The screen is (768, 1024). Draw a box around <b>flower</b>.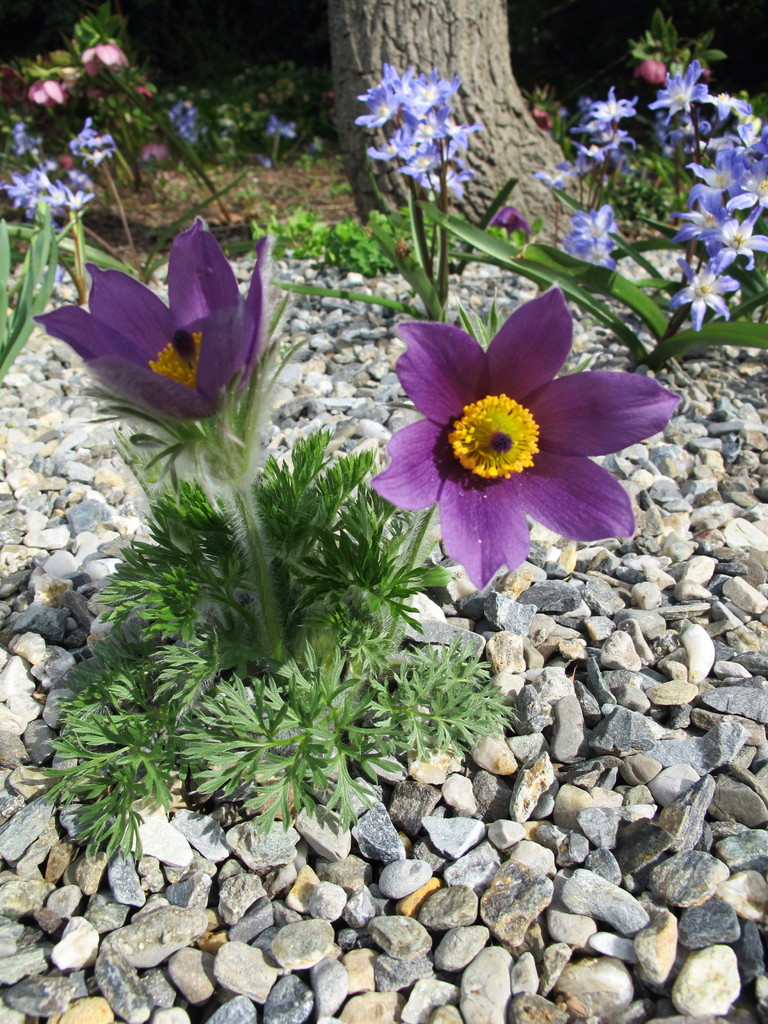
9 121 42 159.
